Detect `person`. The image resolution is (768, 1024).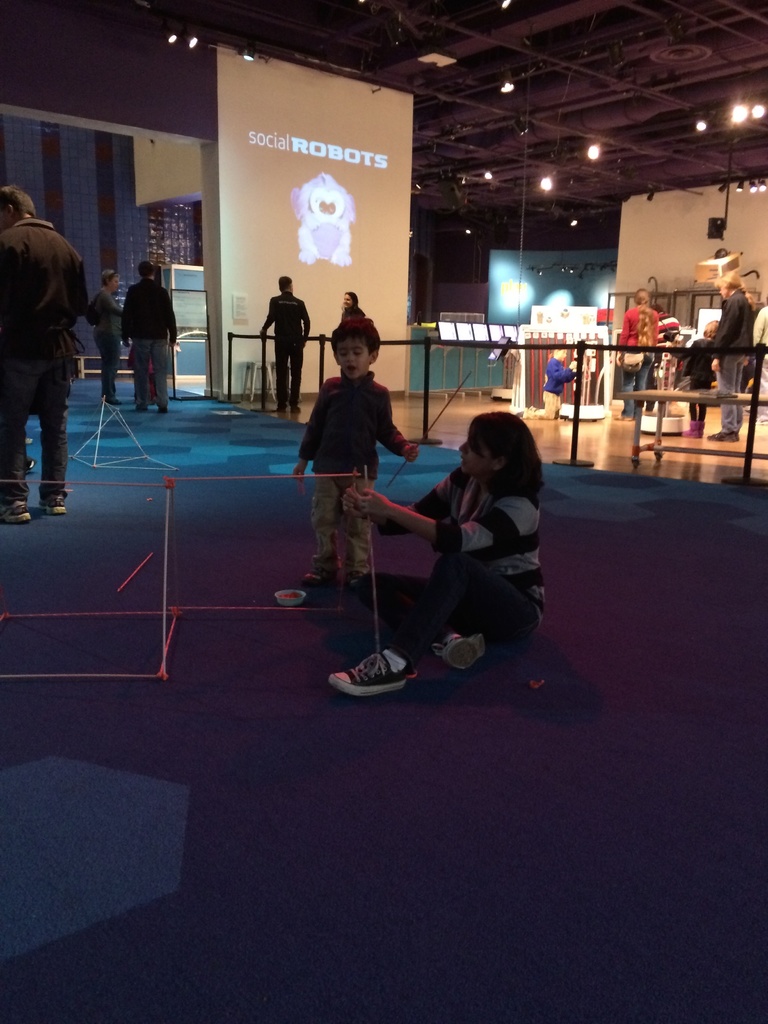
x1=294, y1=312, x2=415, y2=589.
